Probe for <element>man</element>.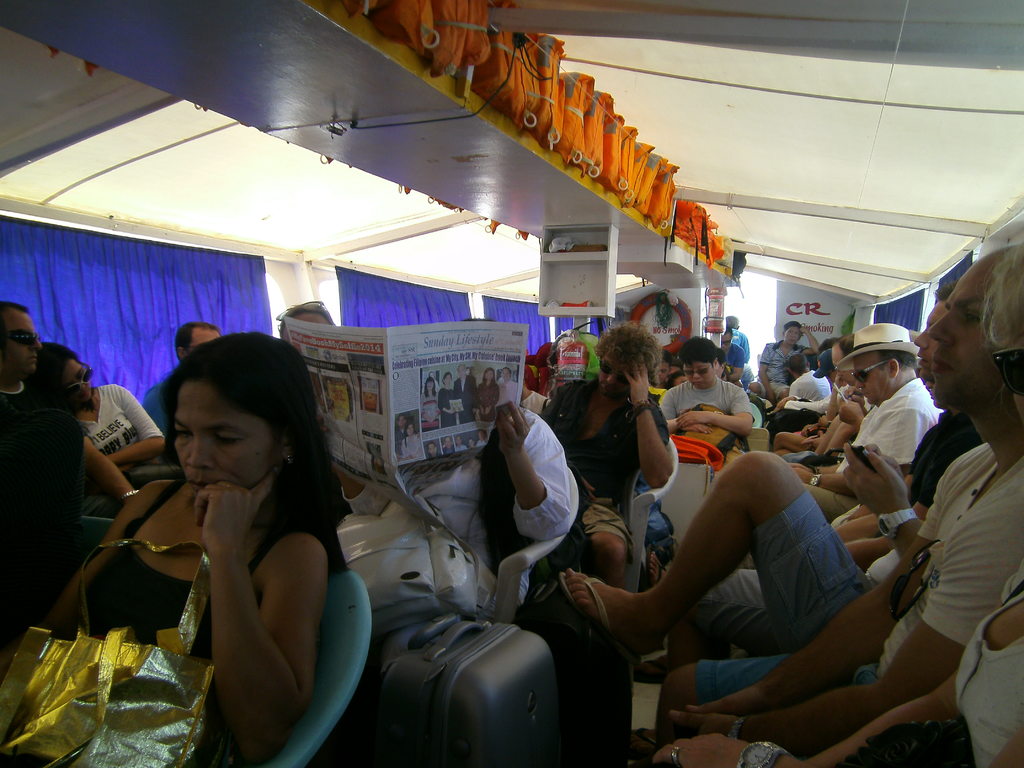
Probe result: region(140, 324, 222, 457).
